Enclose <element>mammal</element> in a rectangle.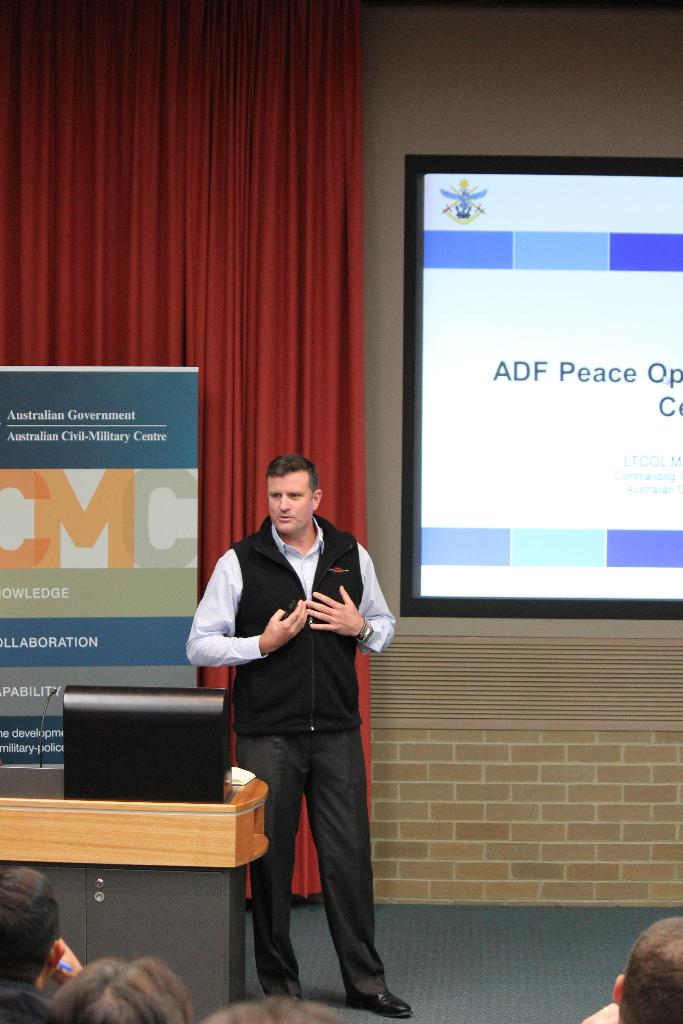
0/863/82/1023.
